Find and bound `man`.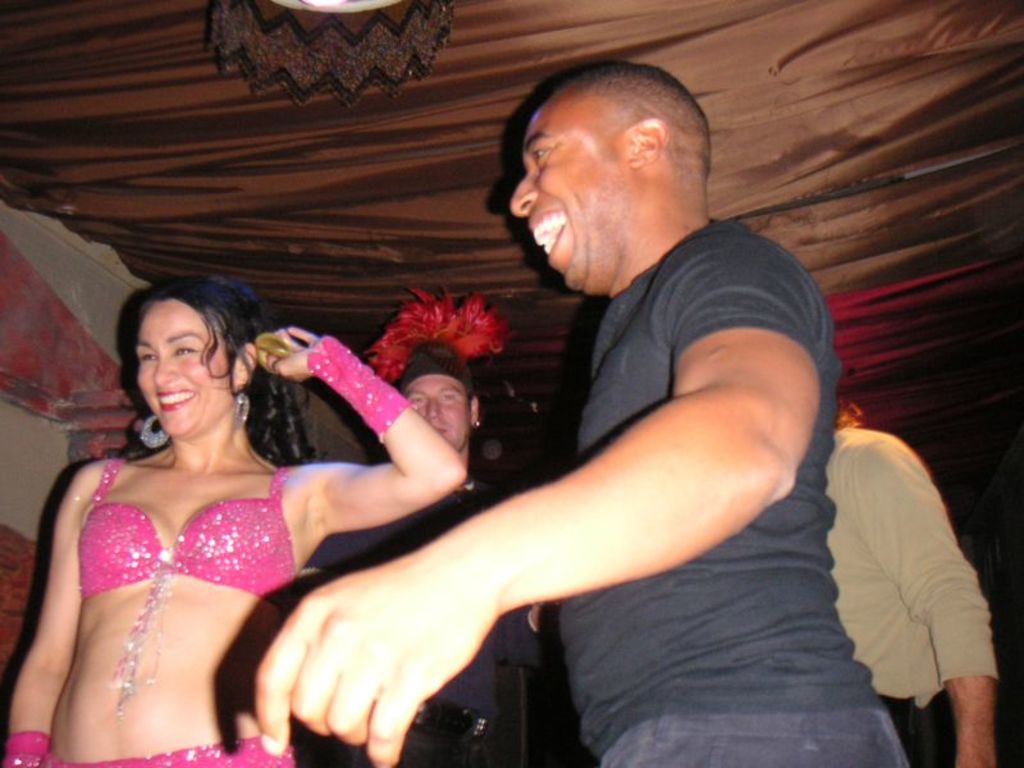
Bound: [236, 280, 536, 767].
